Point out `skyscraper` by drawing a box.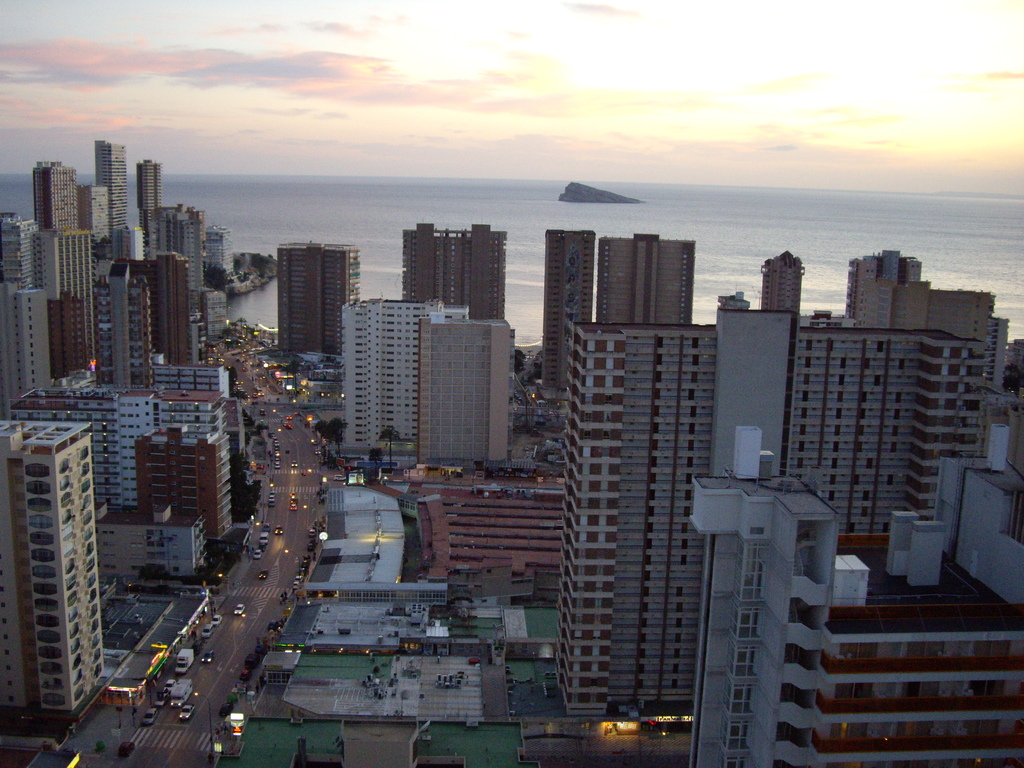
l=756, t=252, r=804, b=339.
